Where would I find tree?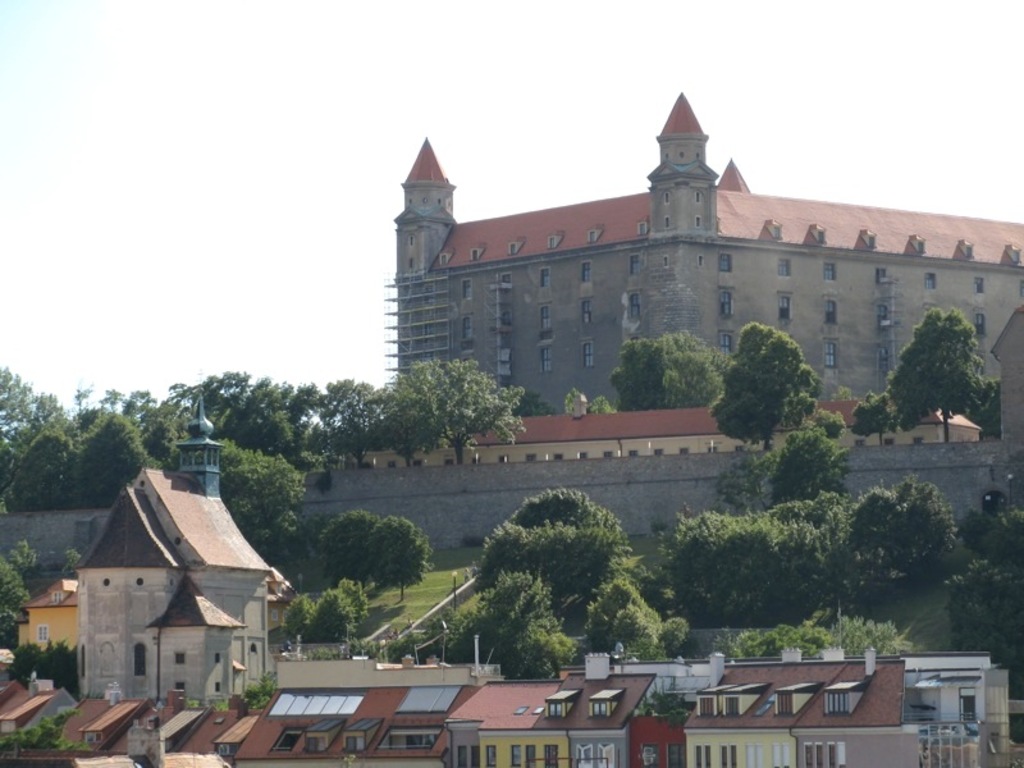
At [left=846, top=392, right=899, bottom=435].
